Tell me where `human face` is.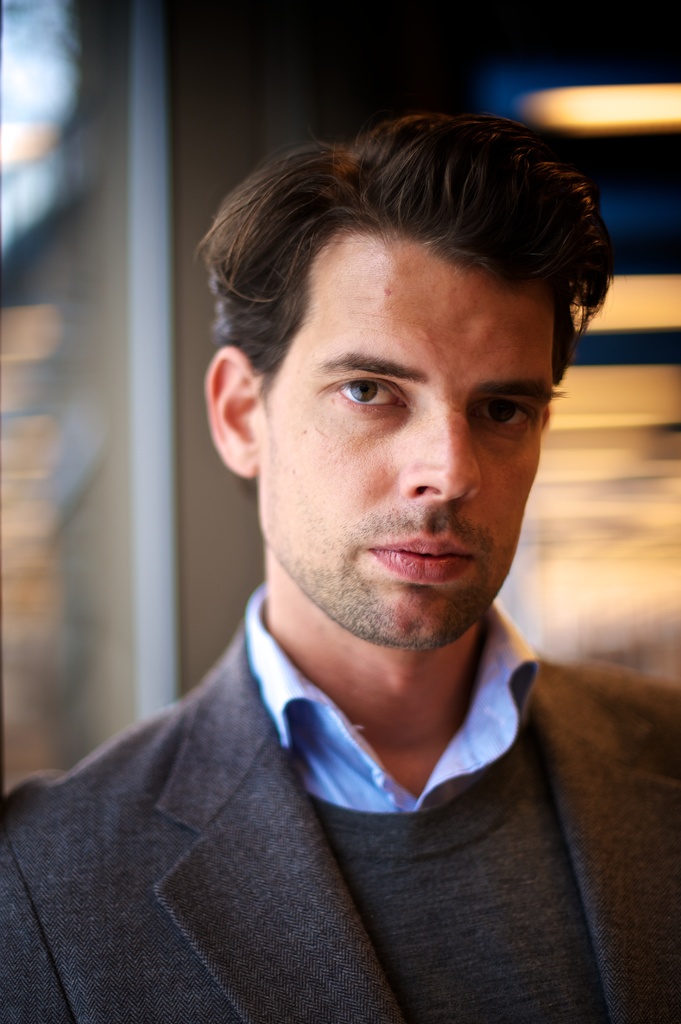
`human face` is at 259:232:559:652.
